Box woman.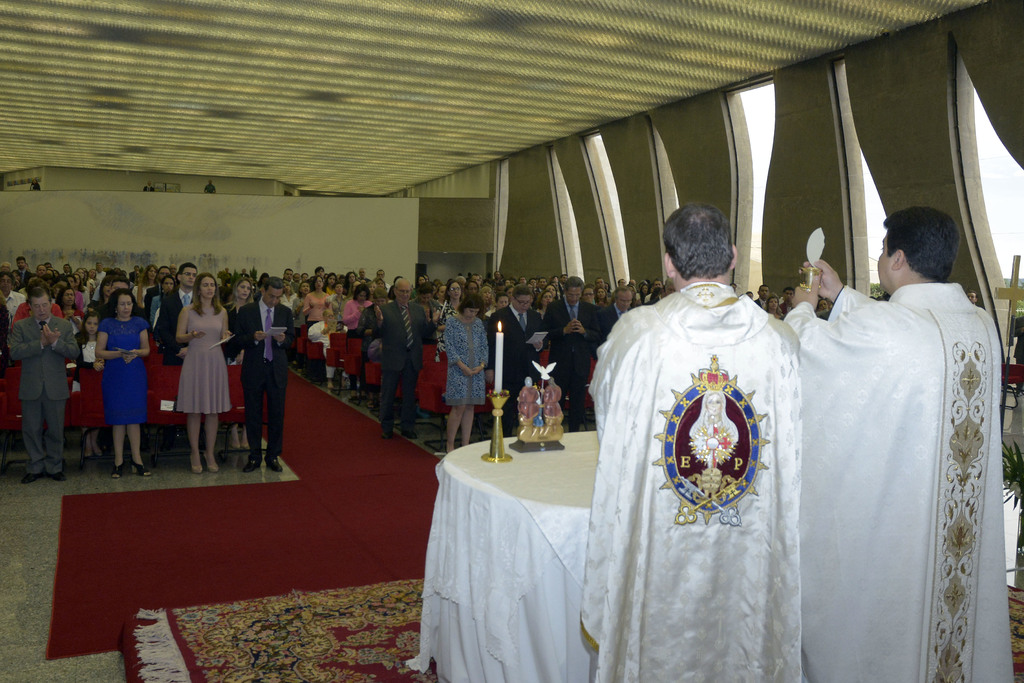
[596, 288, 607, 304].
